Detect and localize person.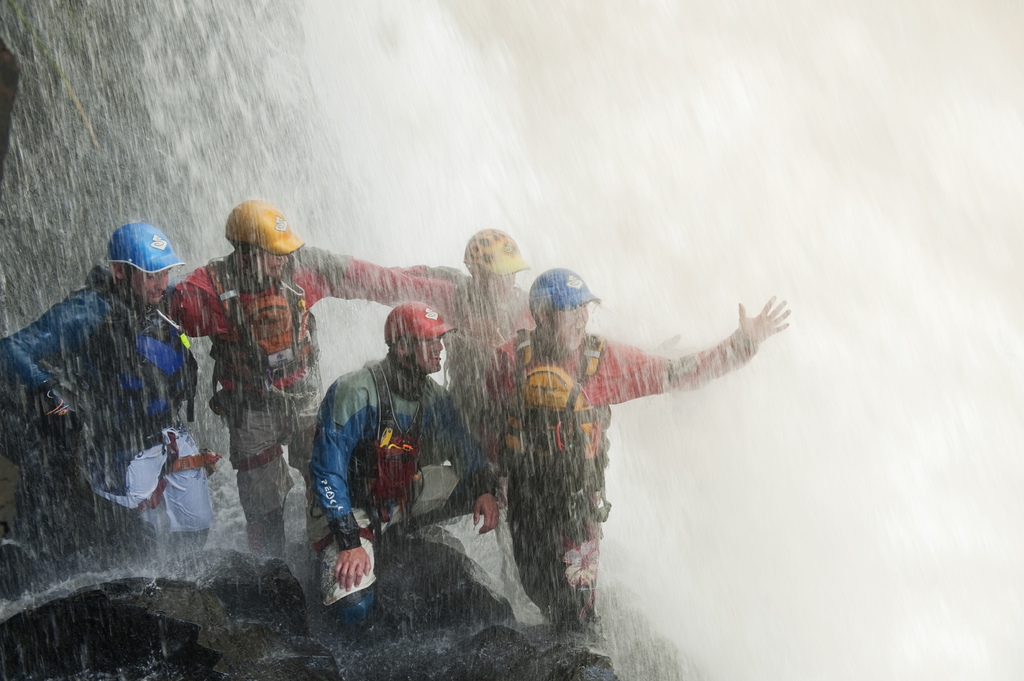
Localized at <box>485,266,790,651</box>.
